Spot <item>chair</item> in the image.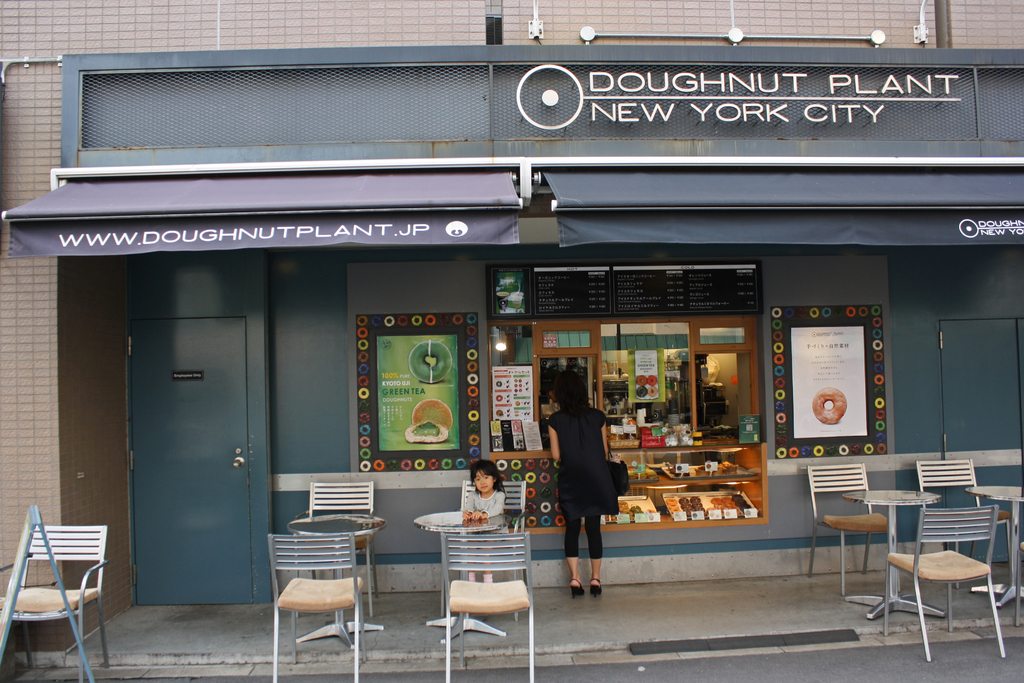
<item>chair</item> found at (left=876, top=505, right=1005, bottom=661).
